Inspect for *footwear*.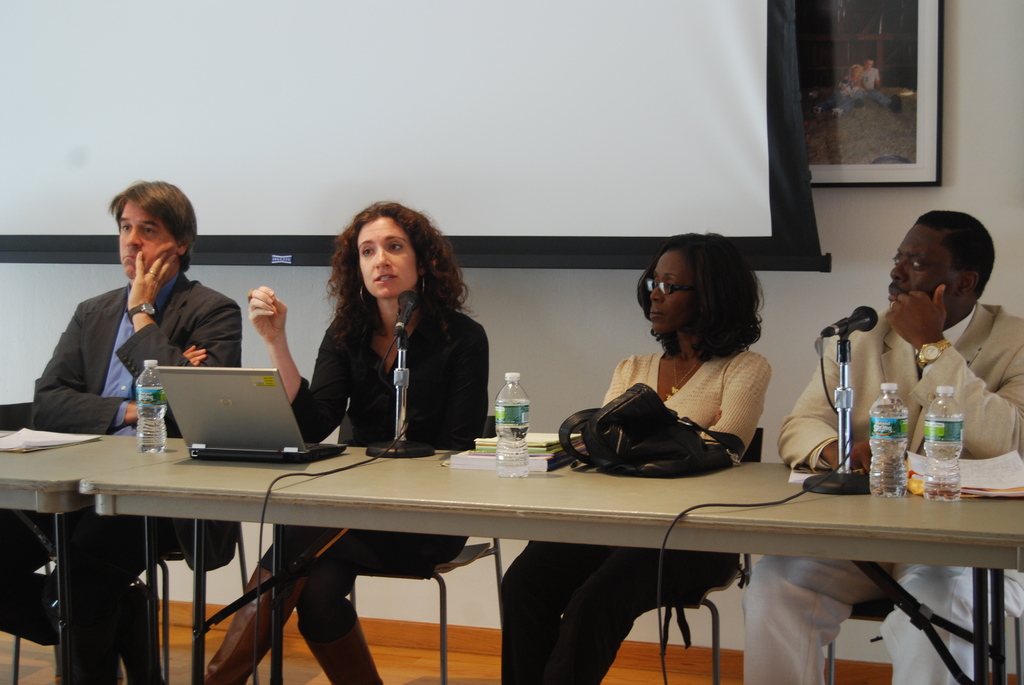
Inspection: bbox=(118, 582, 164, 684).
